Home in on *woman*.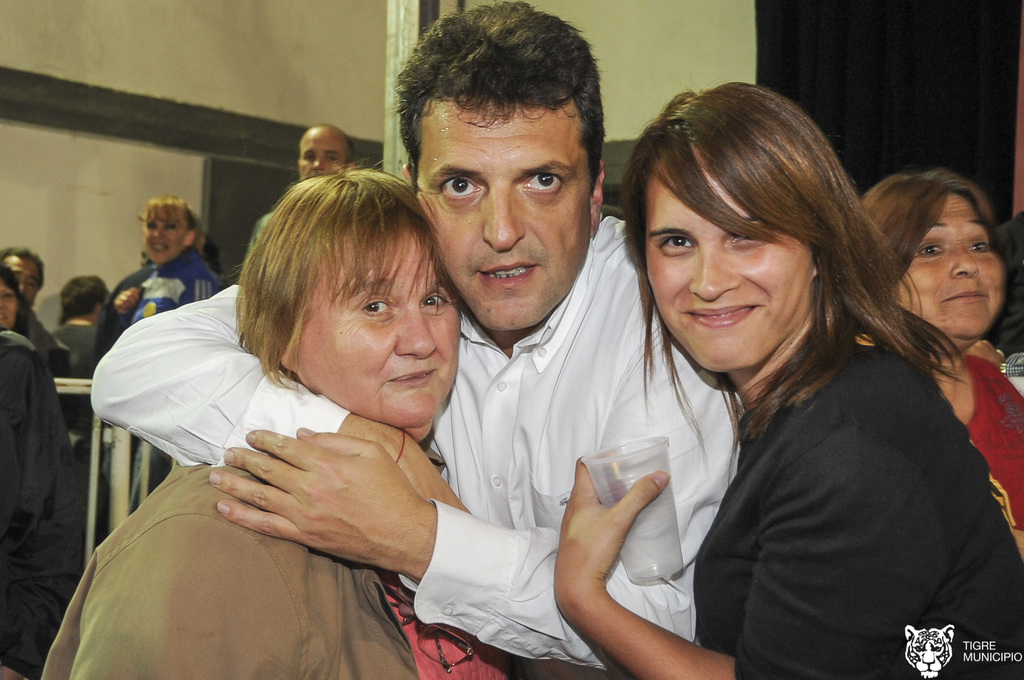
Homed in at region(94, 194, 220, 370).
